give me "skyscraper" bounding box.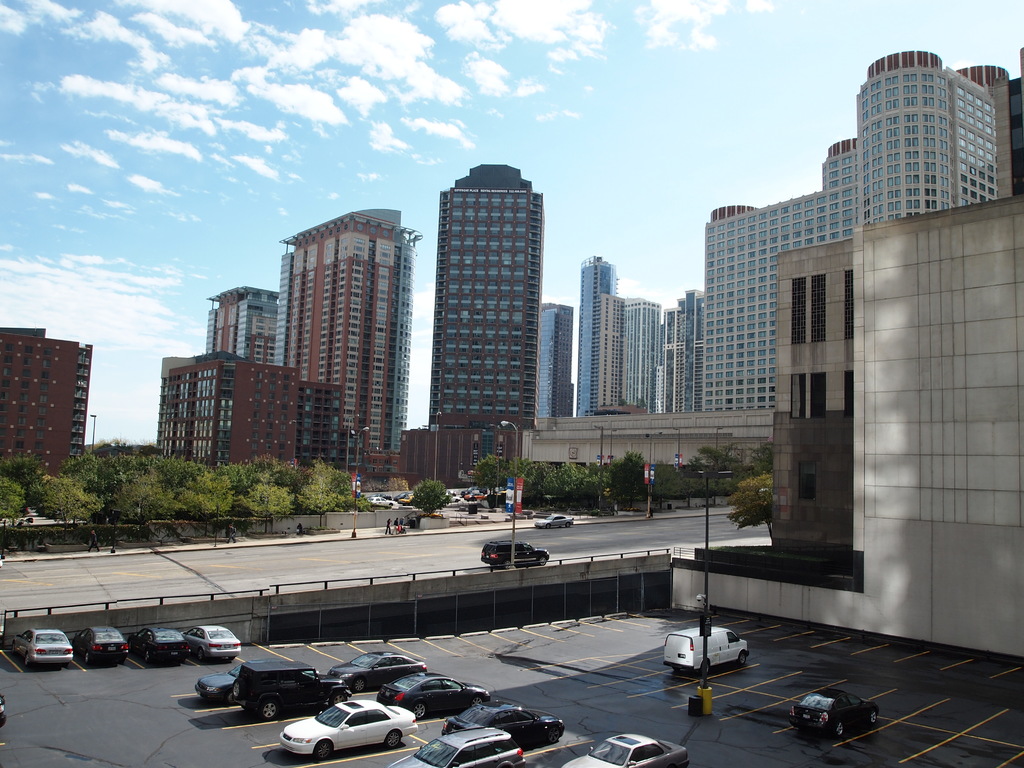
702, 49, 1023, 406.
